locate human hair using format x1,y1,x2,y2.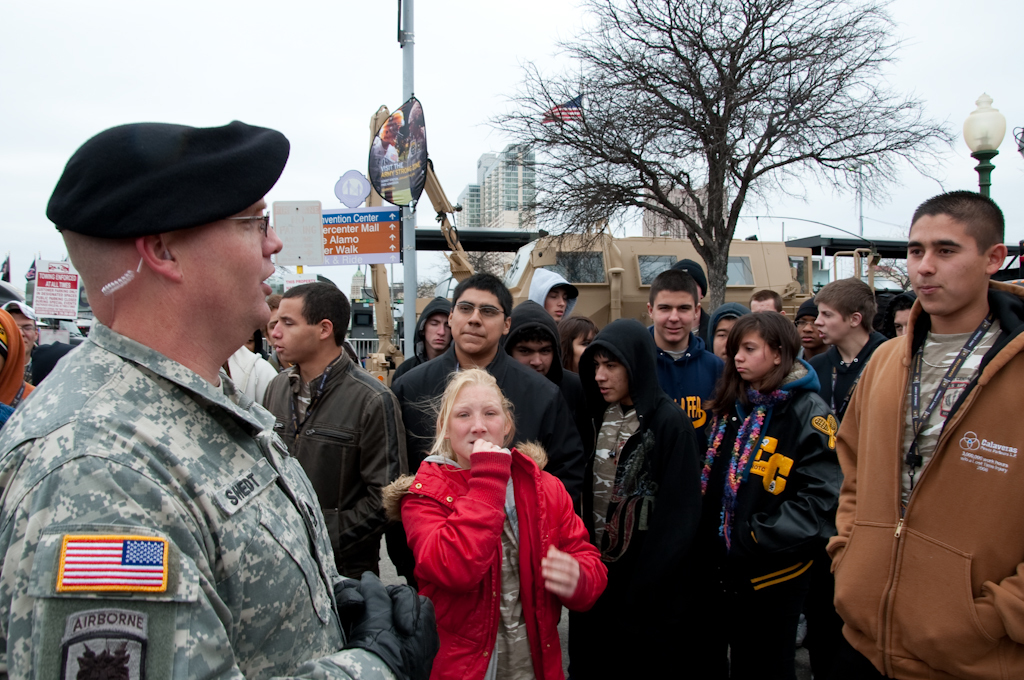
909,191,1007,256.
